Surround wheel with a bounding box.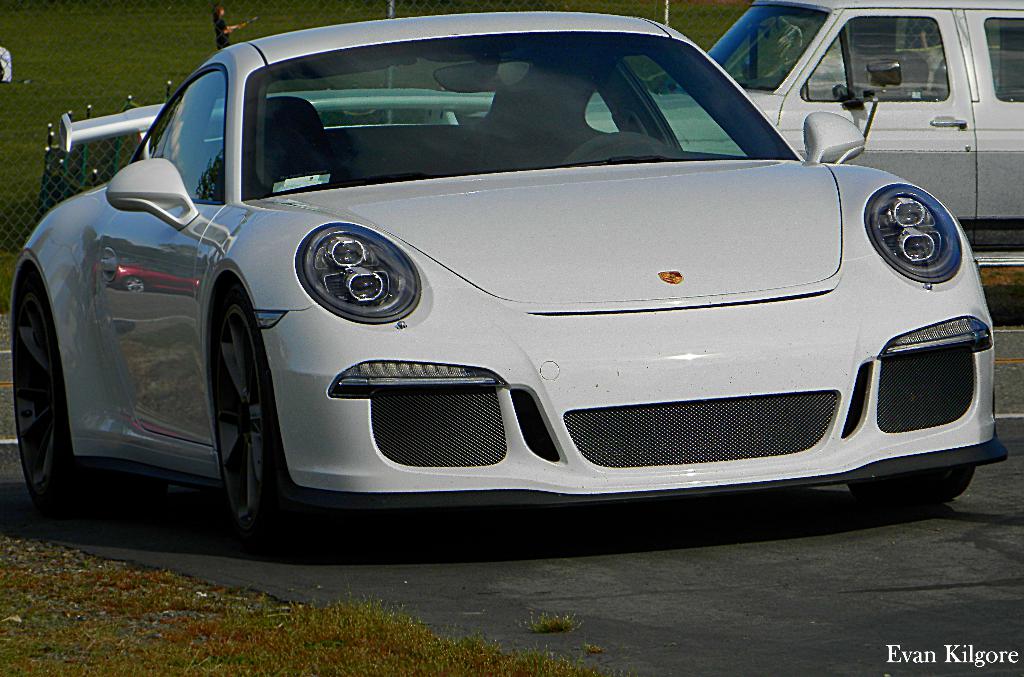
(x1=8, y1=261, x2=129, y2=511).
